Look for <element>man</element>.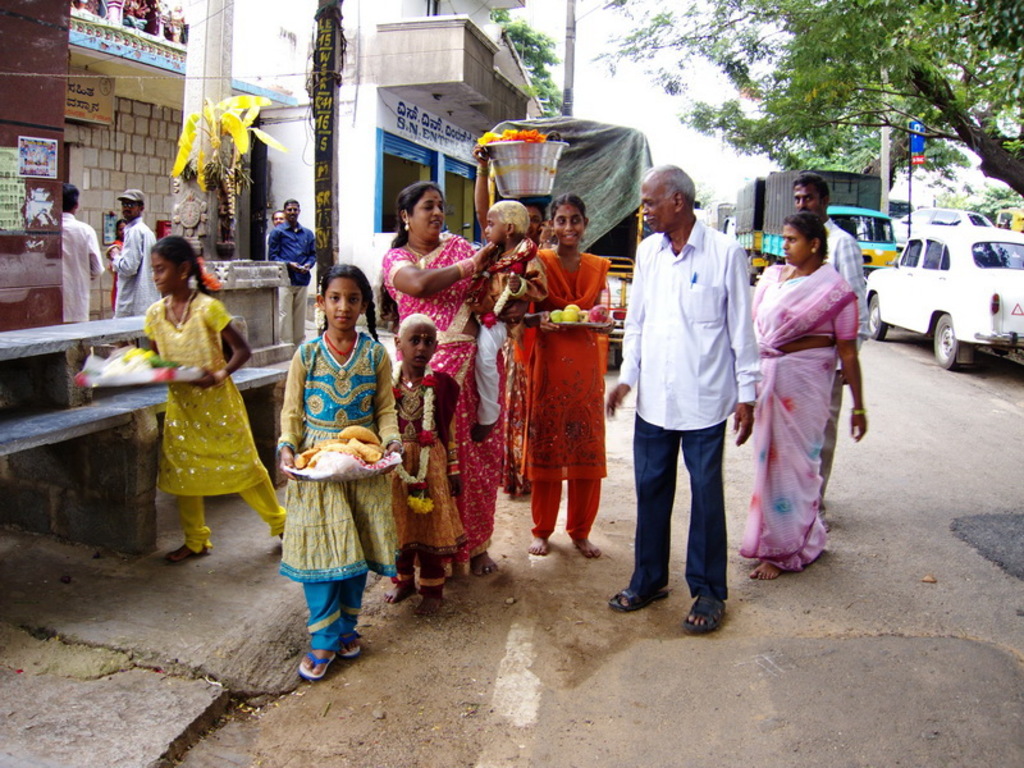
Found: rect(270, 212, 283, 227).
